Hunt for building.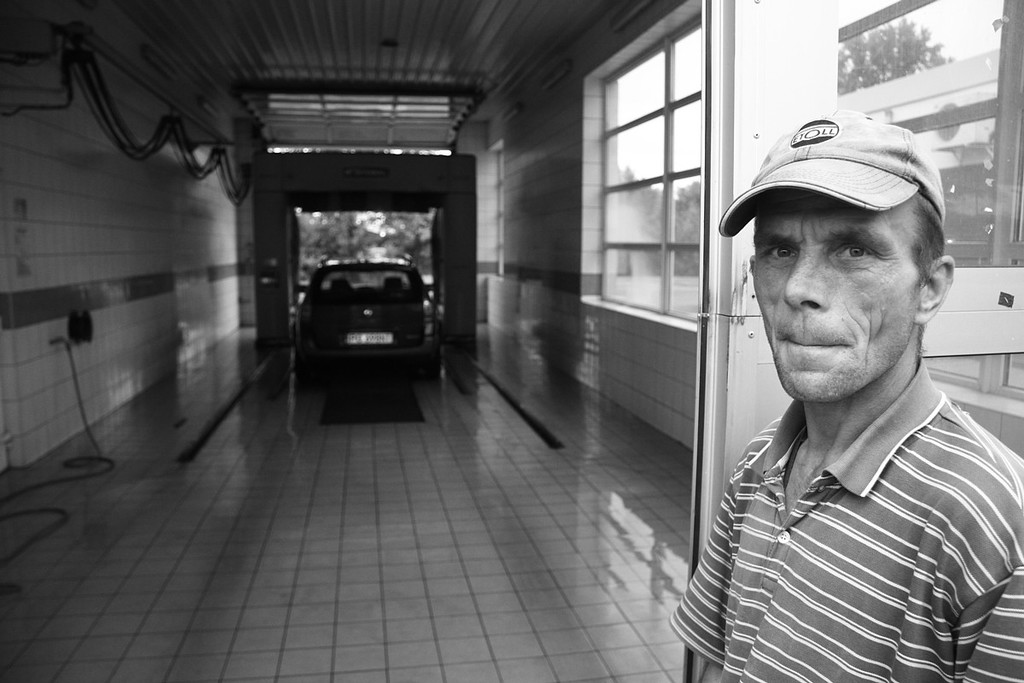
Hunted down at <bbox>0, 0, 1023, 682</bbox>.
